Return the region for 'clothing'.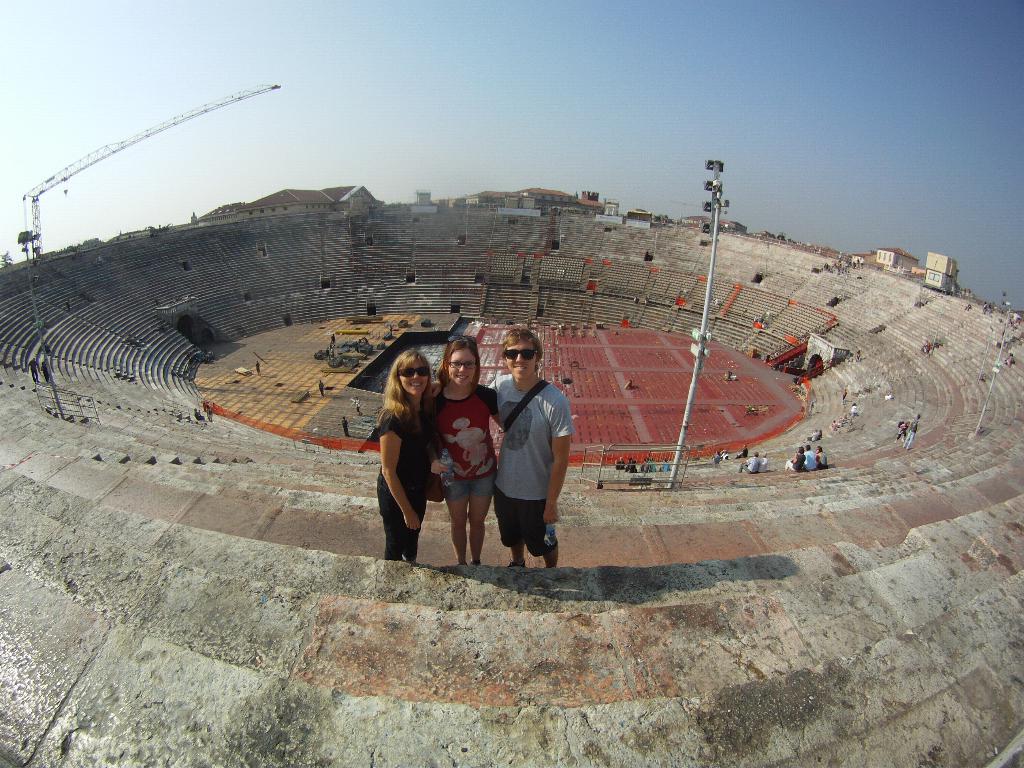
[left=756, top=458, right=767, bottom=479].
